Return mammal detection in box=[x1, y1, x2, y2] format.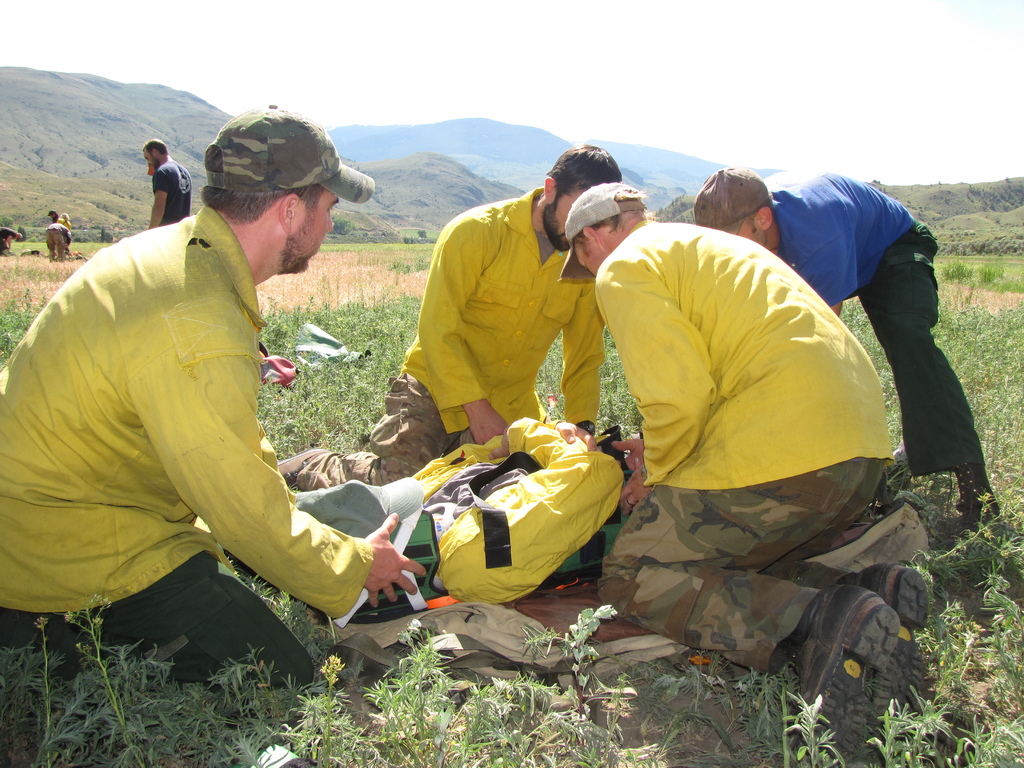
box=[44, 204, 72, 228].
